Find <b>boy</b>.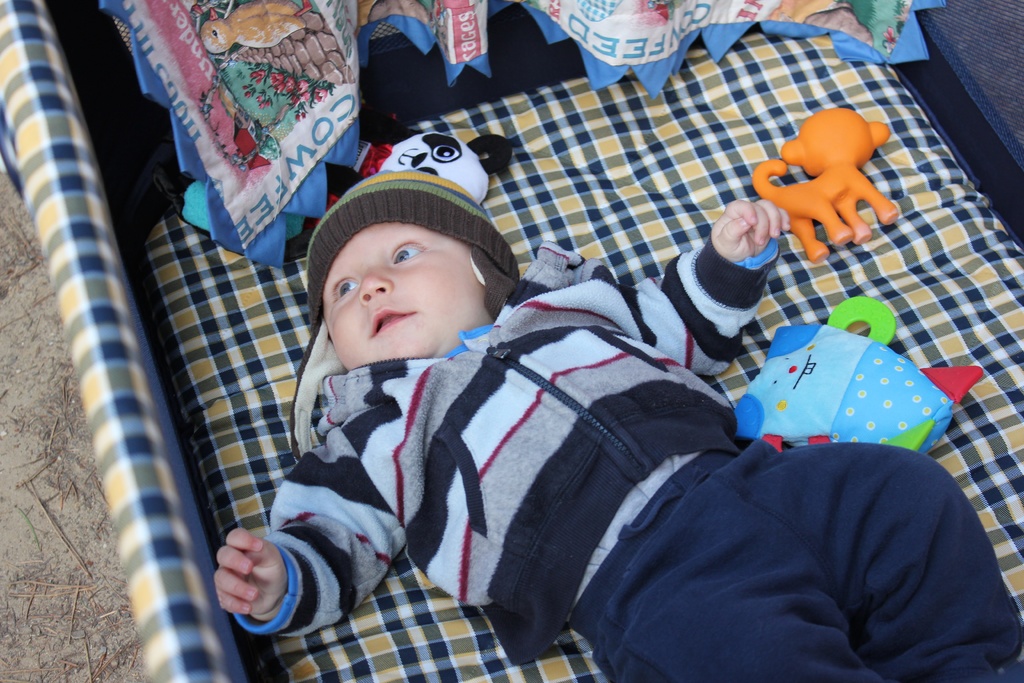
[224,128,934,661].
